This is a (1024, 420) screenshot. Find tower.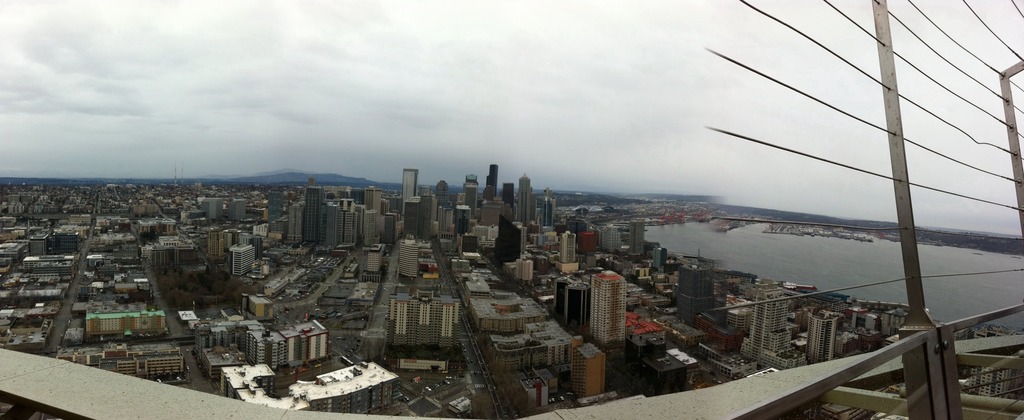
Bounding box: region(738, 281, 776, 361).
